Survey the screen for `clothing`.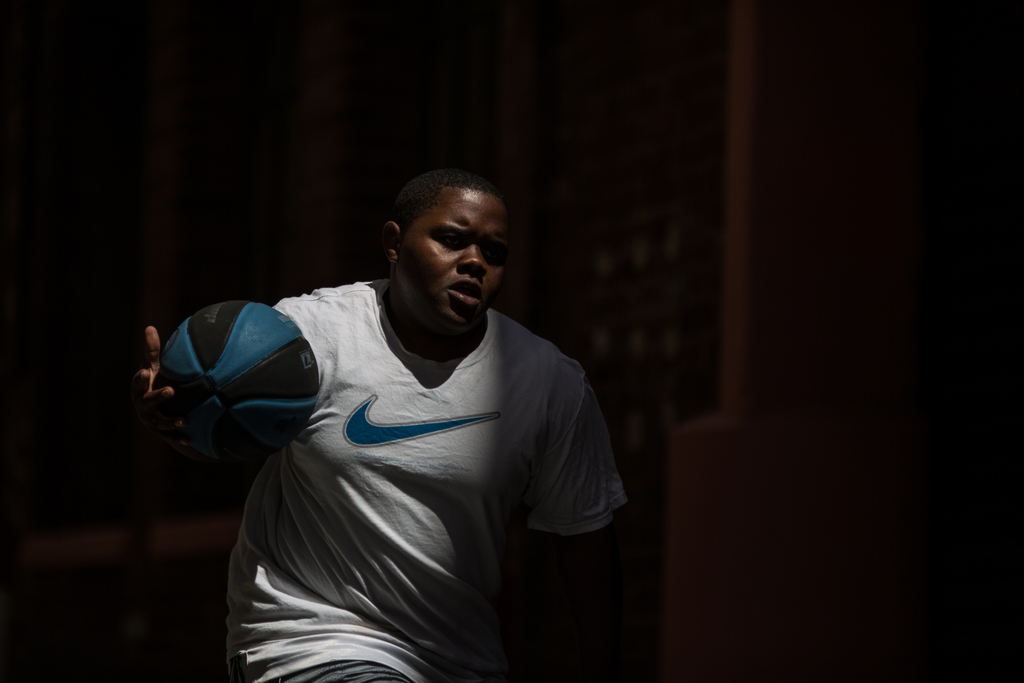
Survey found: crop(199, 261, 612, 682).
